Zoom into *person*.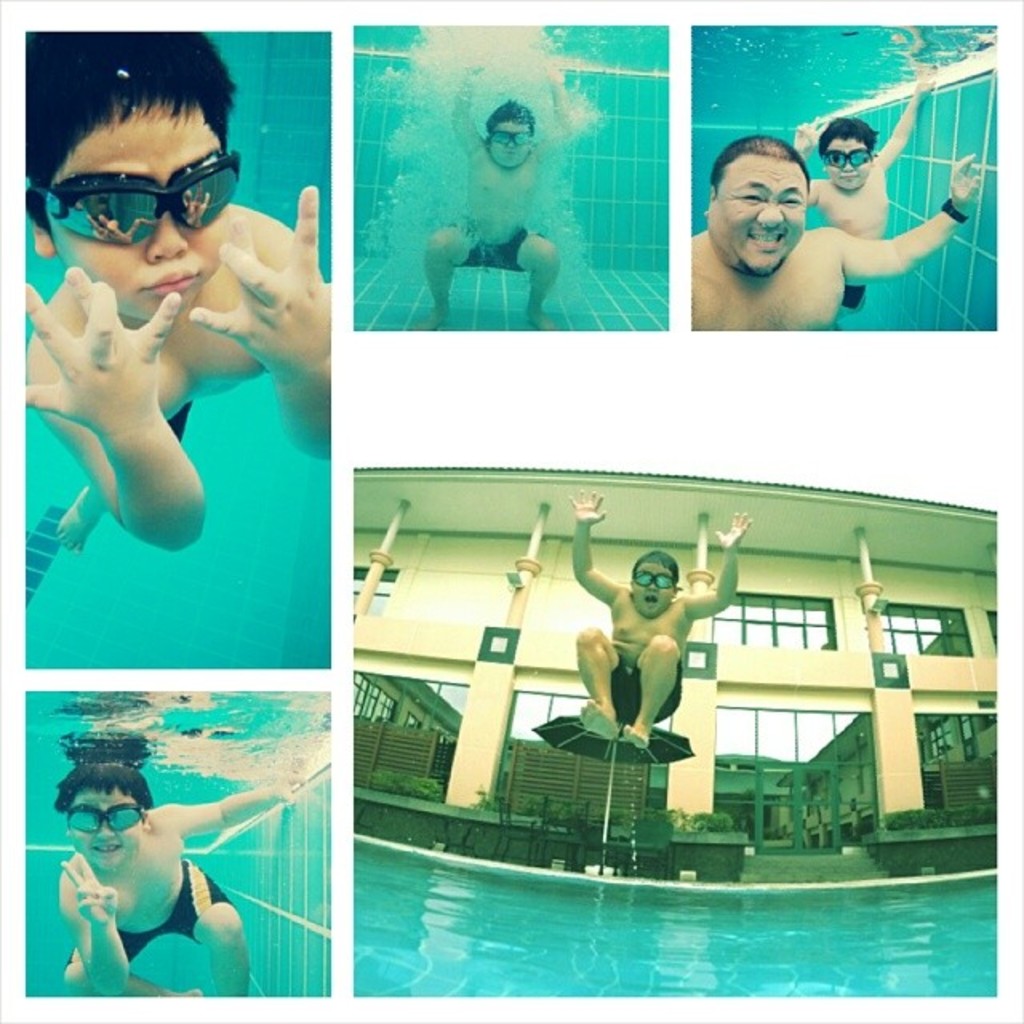
Zoom target: <box>30,30,338,554</box>.
